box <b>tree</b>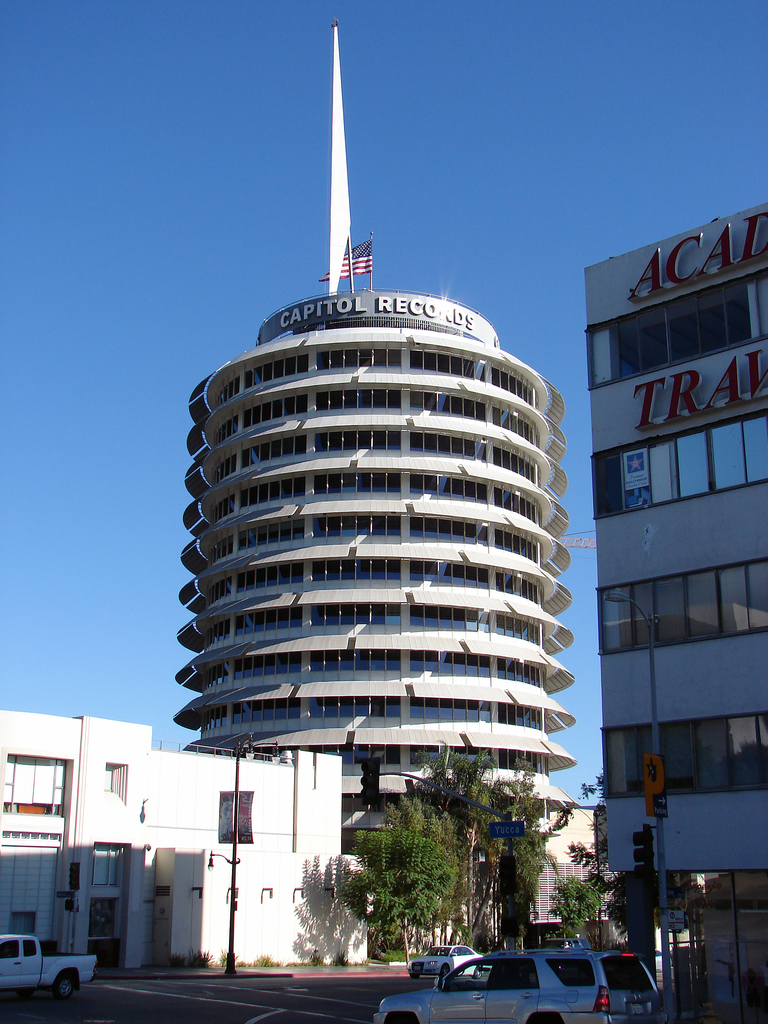
(left=545, top=830, right=618, bottom=965)
